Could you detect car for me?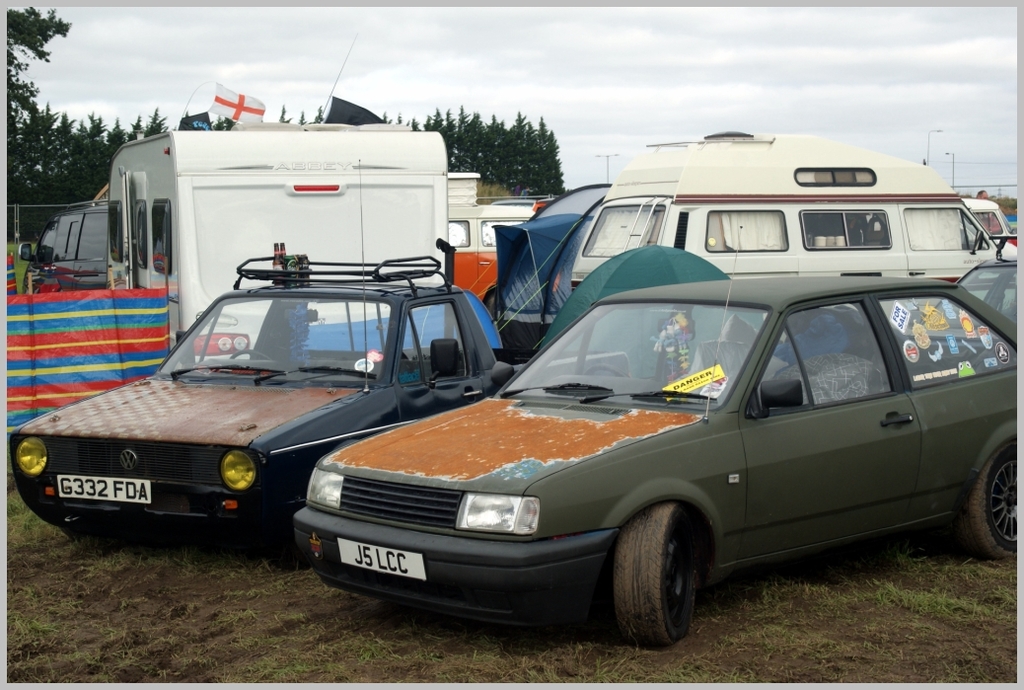
Detection result: Rect(301, 166, 1020, 652).
